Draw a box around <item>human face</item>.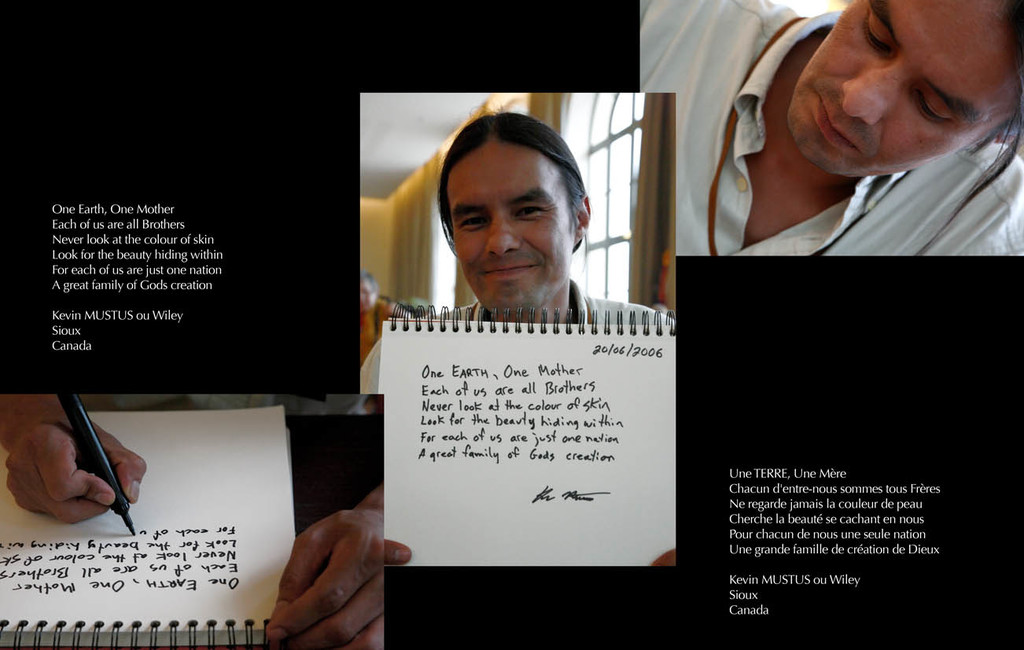
448, 141, 573, 311.
